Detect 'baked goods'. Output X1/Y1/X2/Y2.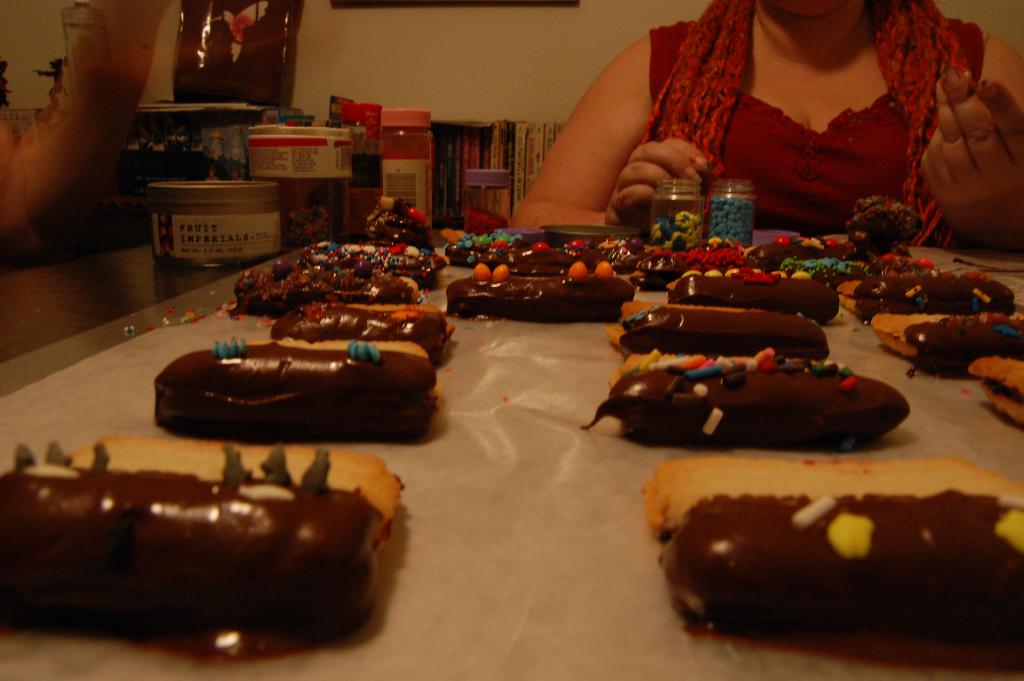
579/345/911/445.
